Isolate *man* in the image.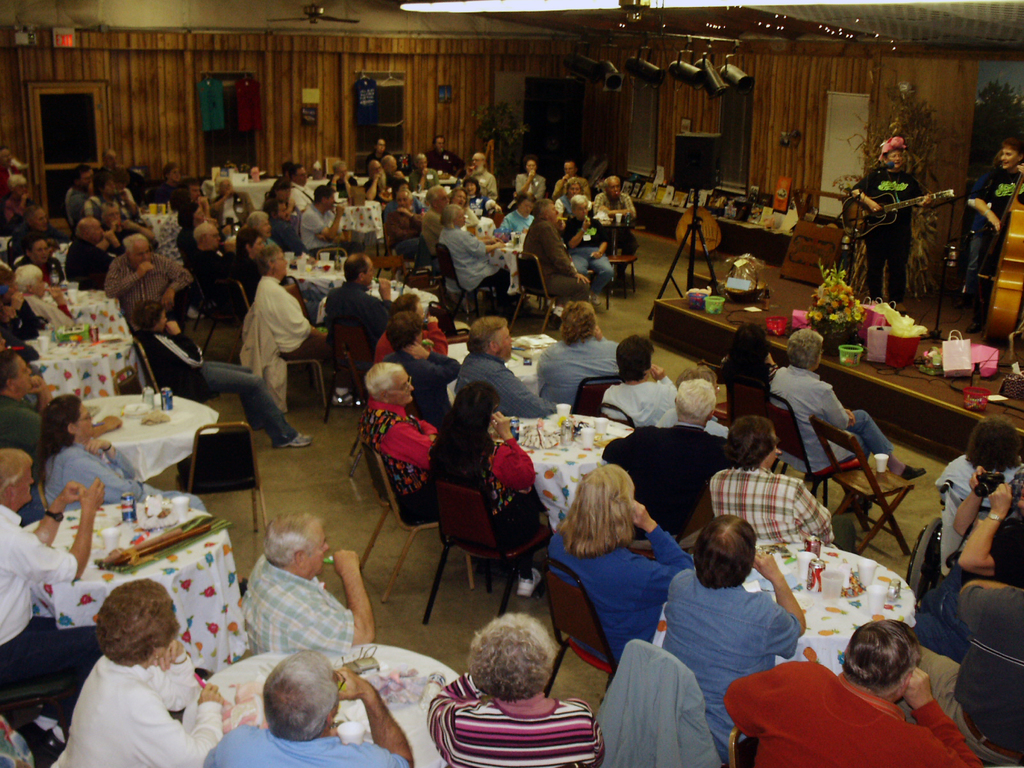
Isolated region: 211,179,255,239.
